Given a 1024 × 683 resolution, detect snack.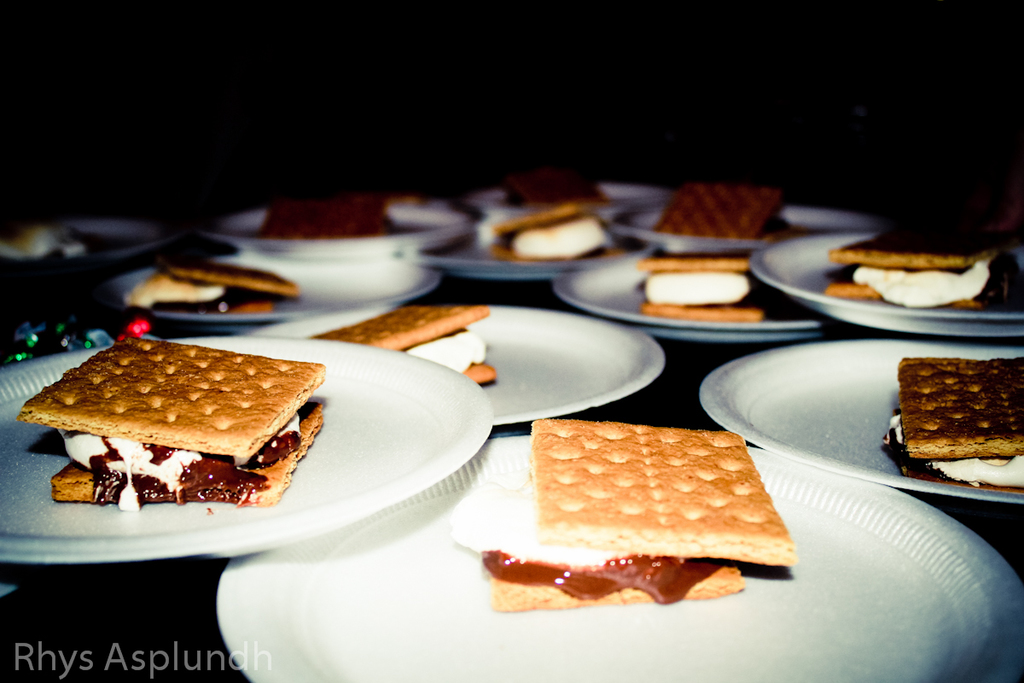
(116, 260, 300, 314).
